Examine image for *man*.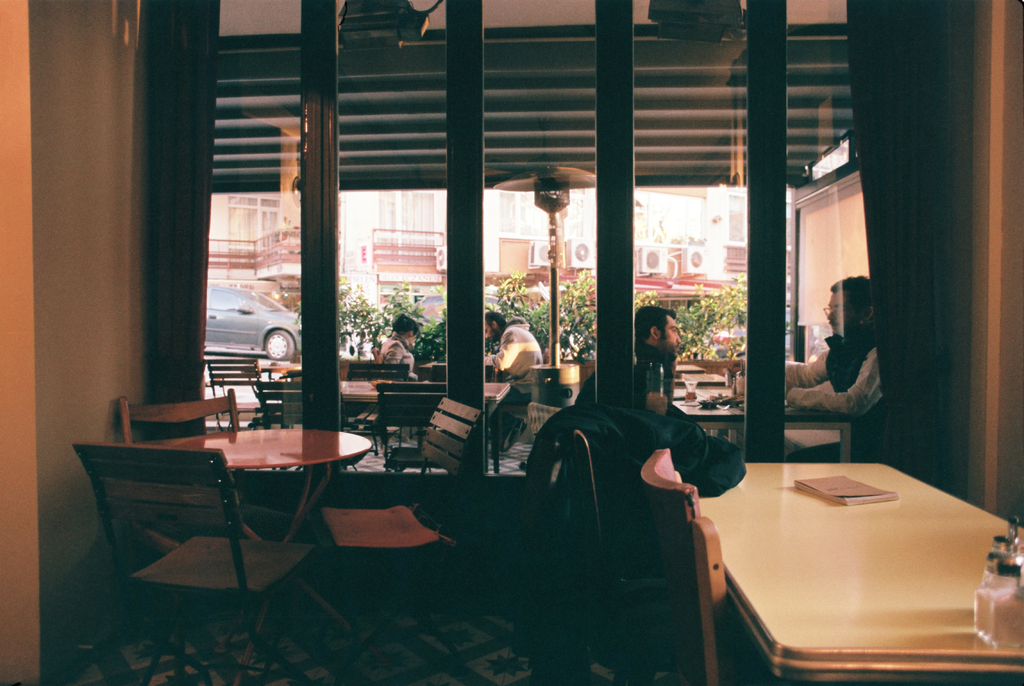
Examination result: (487, 312, 545, 403).
